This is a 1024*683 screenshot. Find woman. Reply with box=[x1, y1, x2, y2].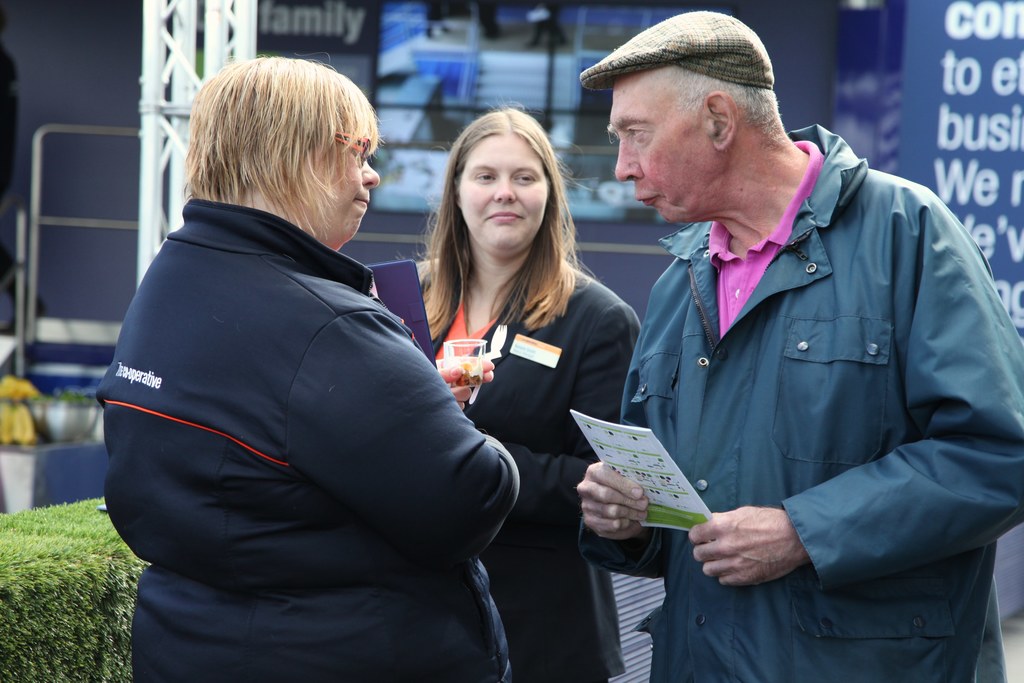
box=[408, 118, 637, 640].
